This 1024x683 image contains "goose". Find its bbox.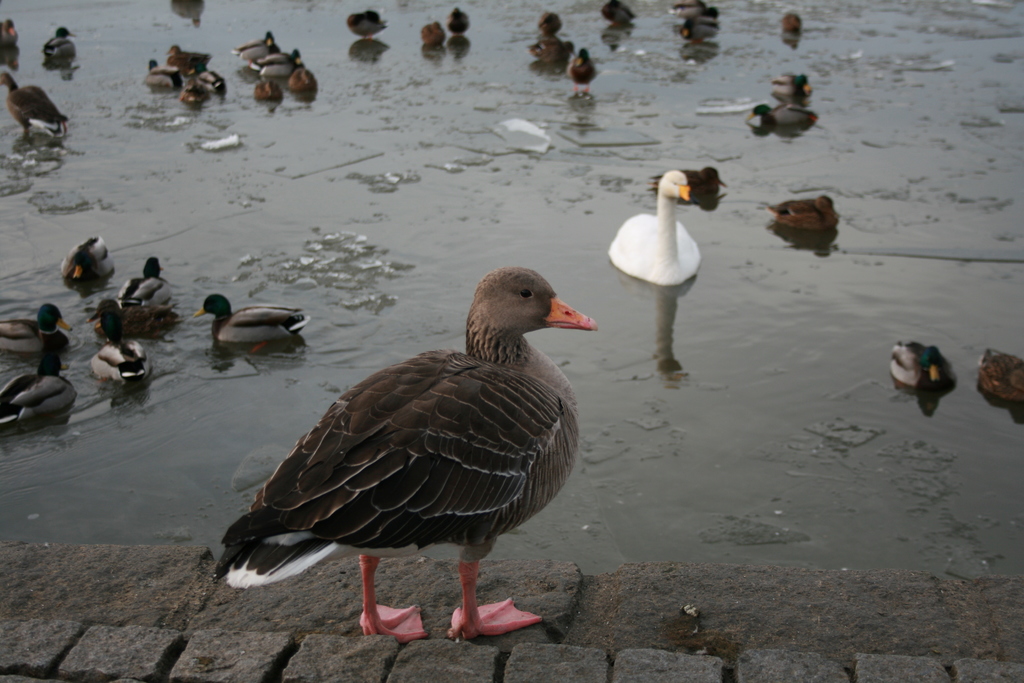
886 343 951 389.
